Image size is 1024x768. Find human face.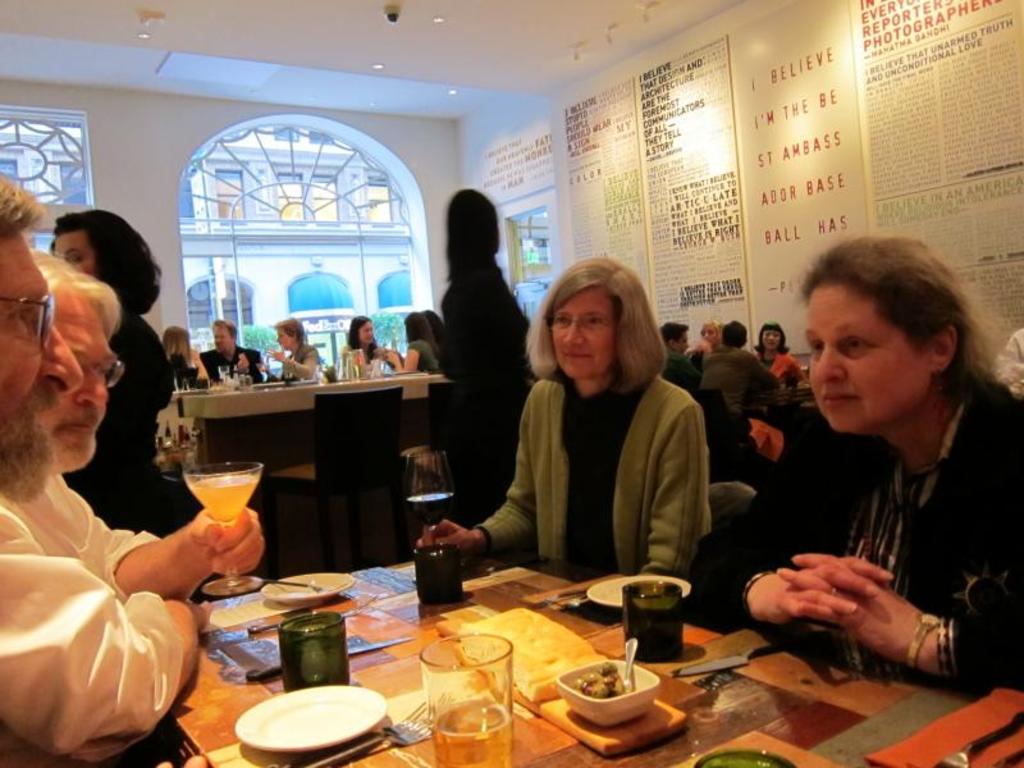
box=[211, 328, 234, 351].
